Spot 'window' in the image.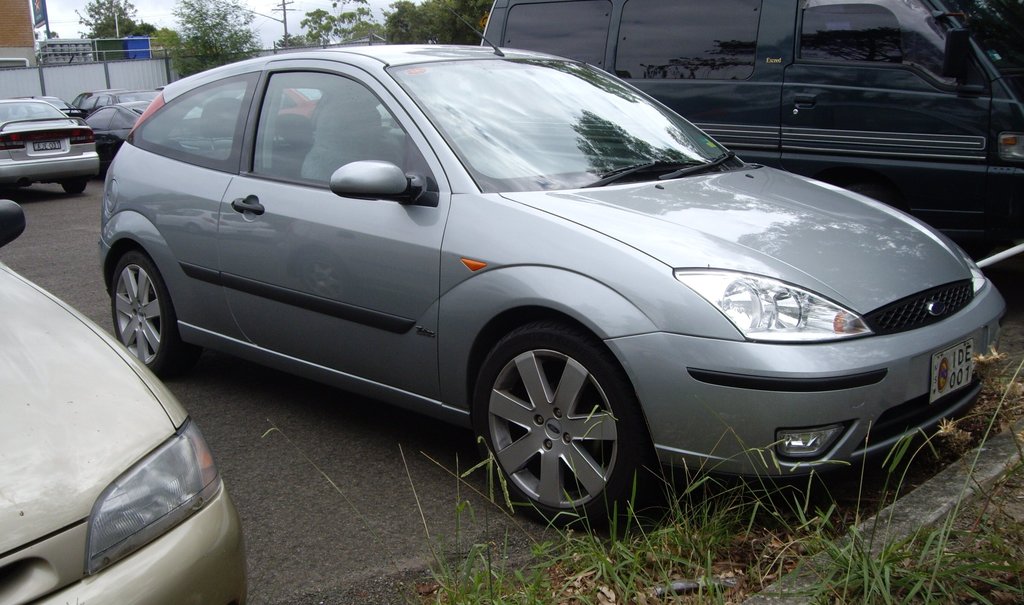
'window' found at detection(135, 66, 252, 157).
